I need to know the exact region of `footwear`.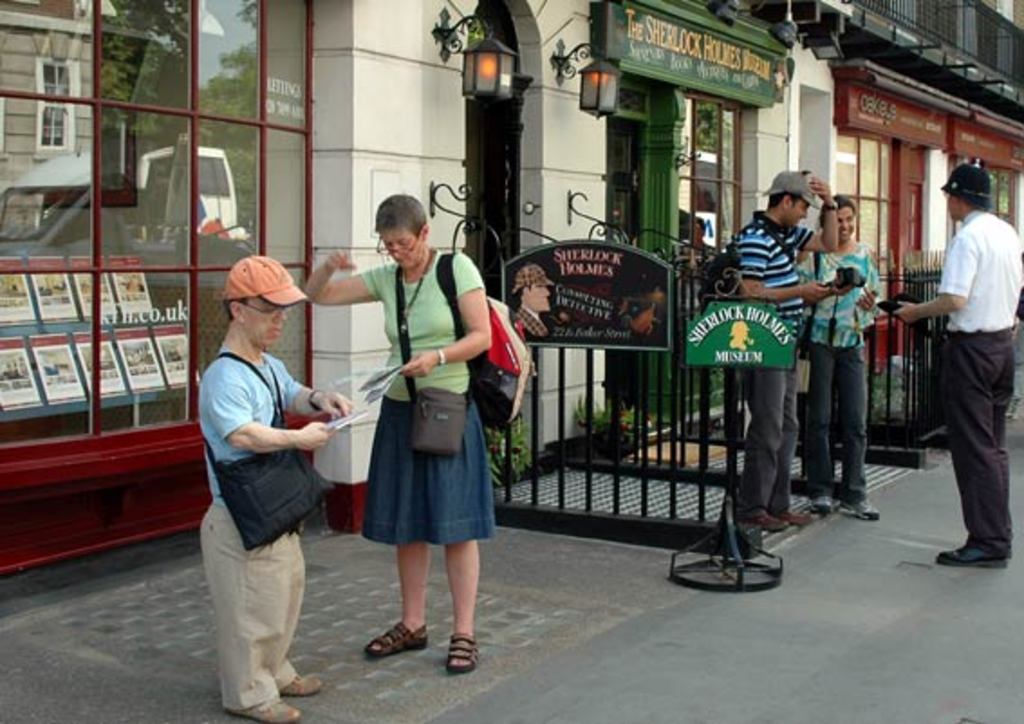
Region: pyautogui.locateOnScreen(444, 634, 482, 673).
